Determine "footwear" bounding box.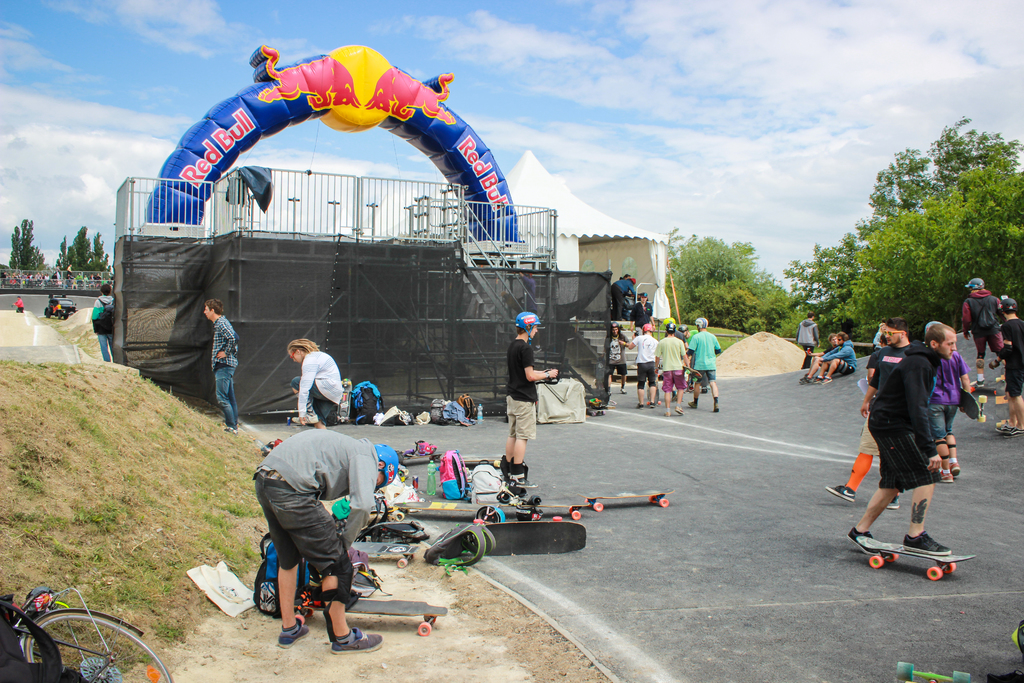
Determined: (687, 402, 697, 409).
